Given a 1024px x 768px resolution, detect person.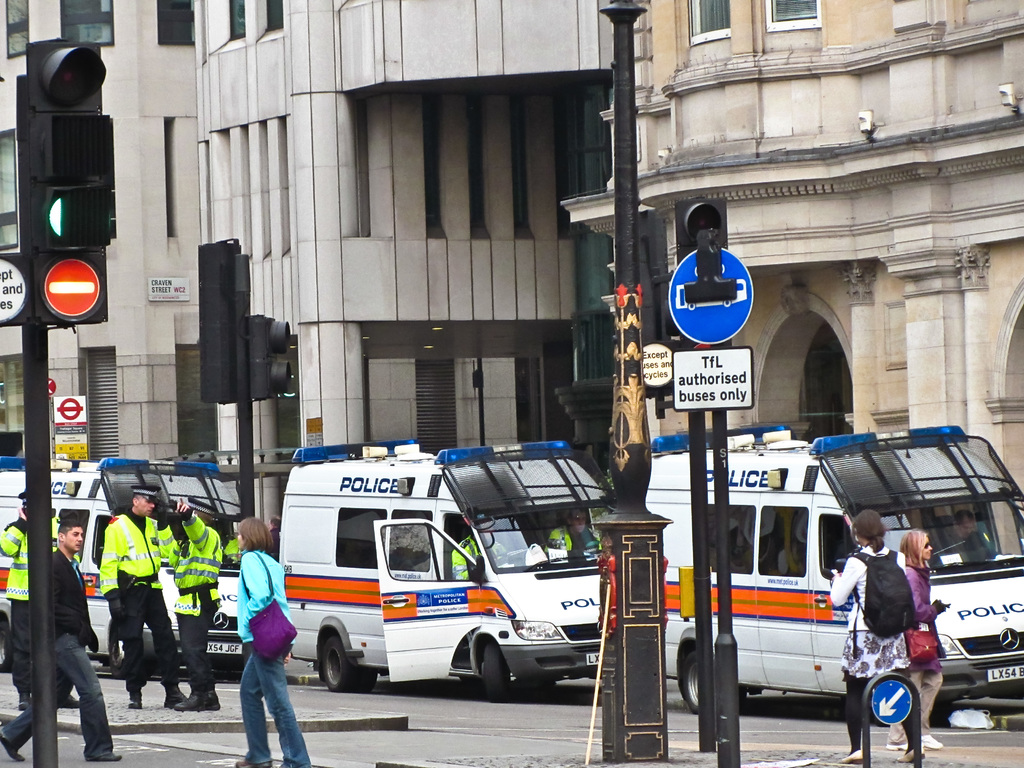
(166, 498, 227, 710).
